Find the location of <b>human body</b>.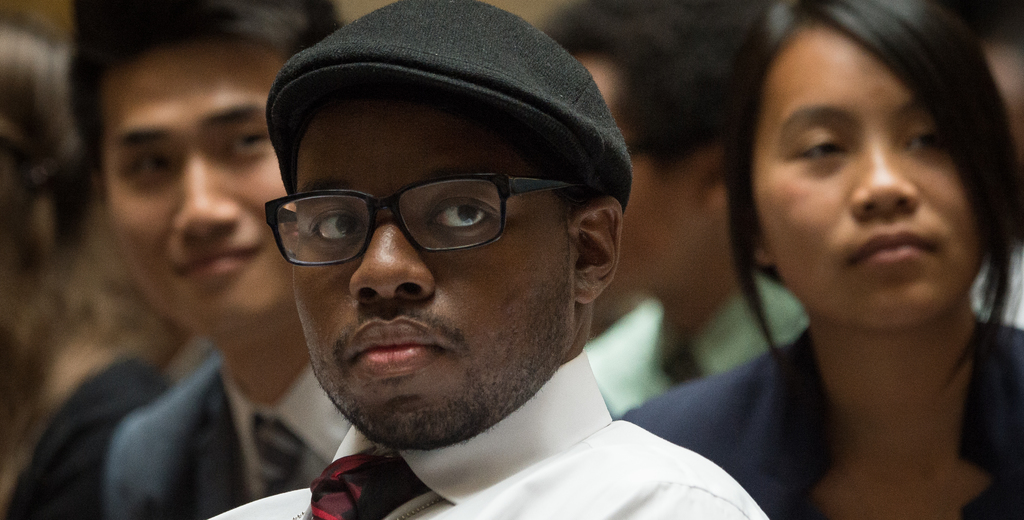
Location: box(0, 350, 173, 519).
